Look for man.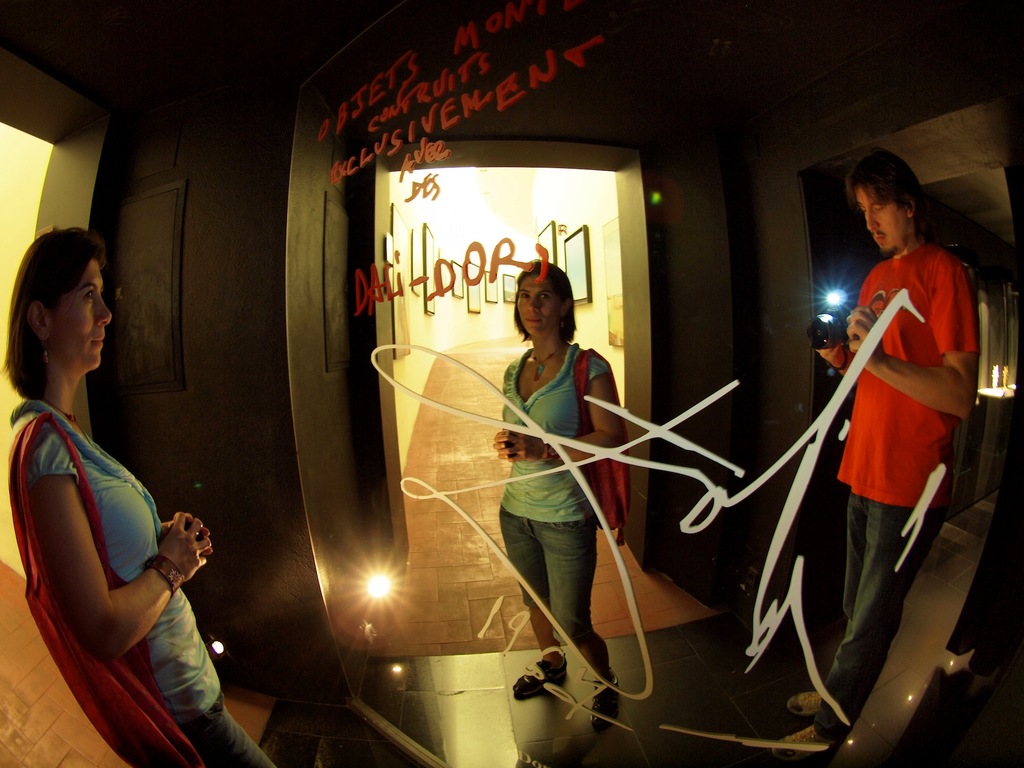
Found: select_region(799, 149, 993, 726).
